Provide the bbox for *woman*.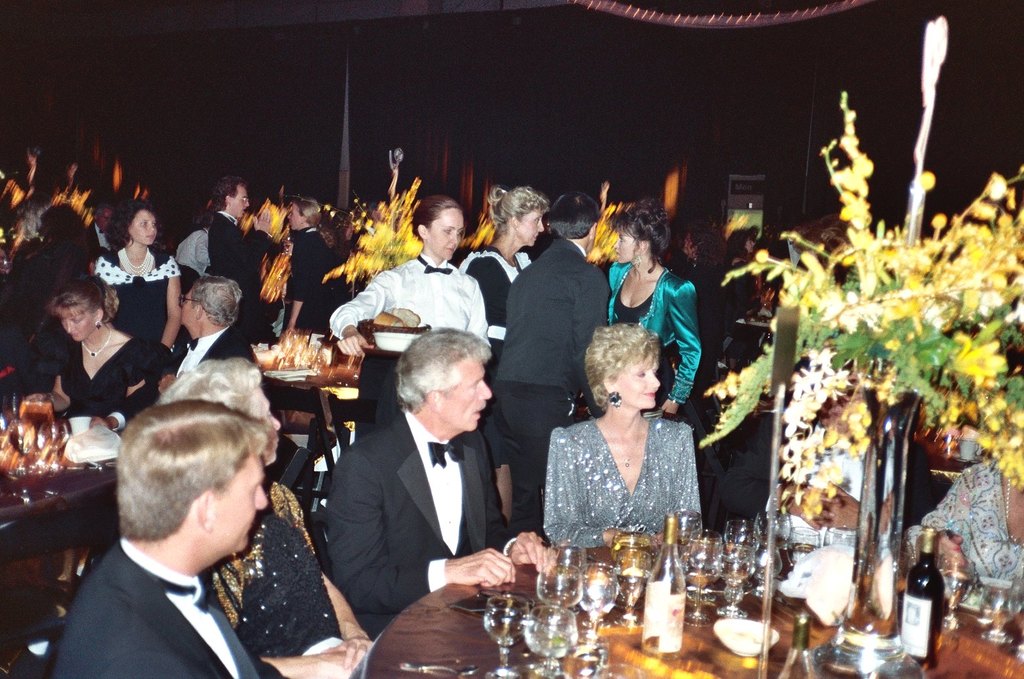
269 191 336 340.
